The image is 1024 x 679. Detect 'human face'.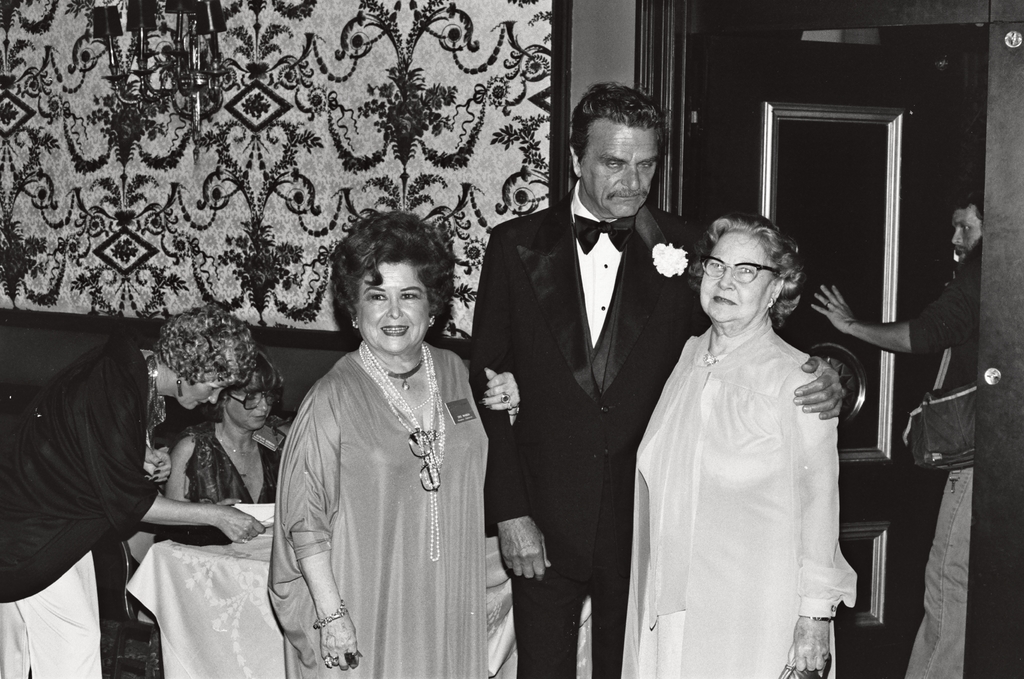
Detection: Rect(950, 205, 982, 243).
